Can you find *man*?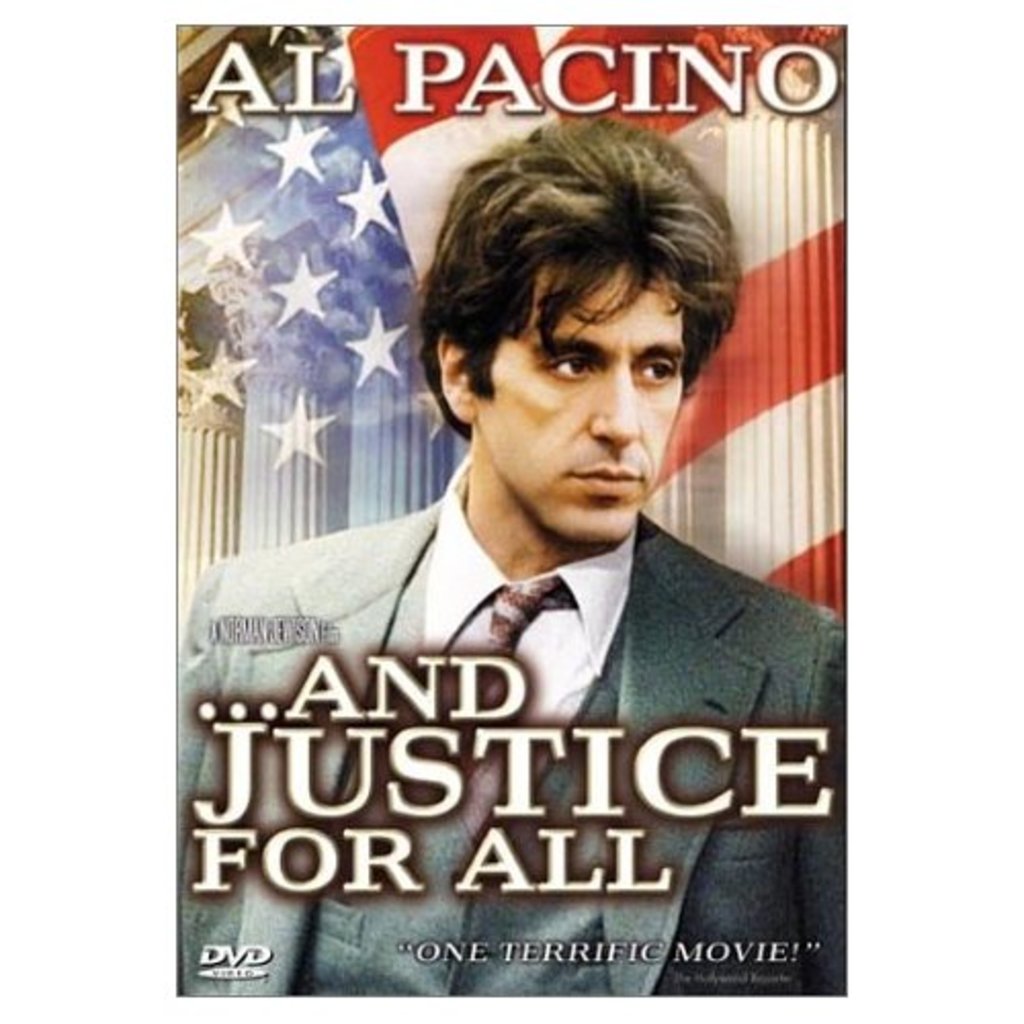
Yes, bounding box: <box>231,145,836,907</box>.
